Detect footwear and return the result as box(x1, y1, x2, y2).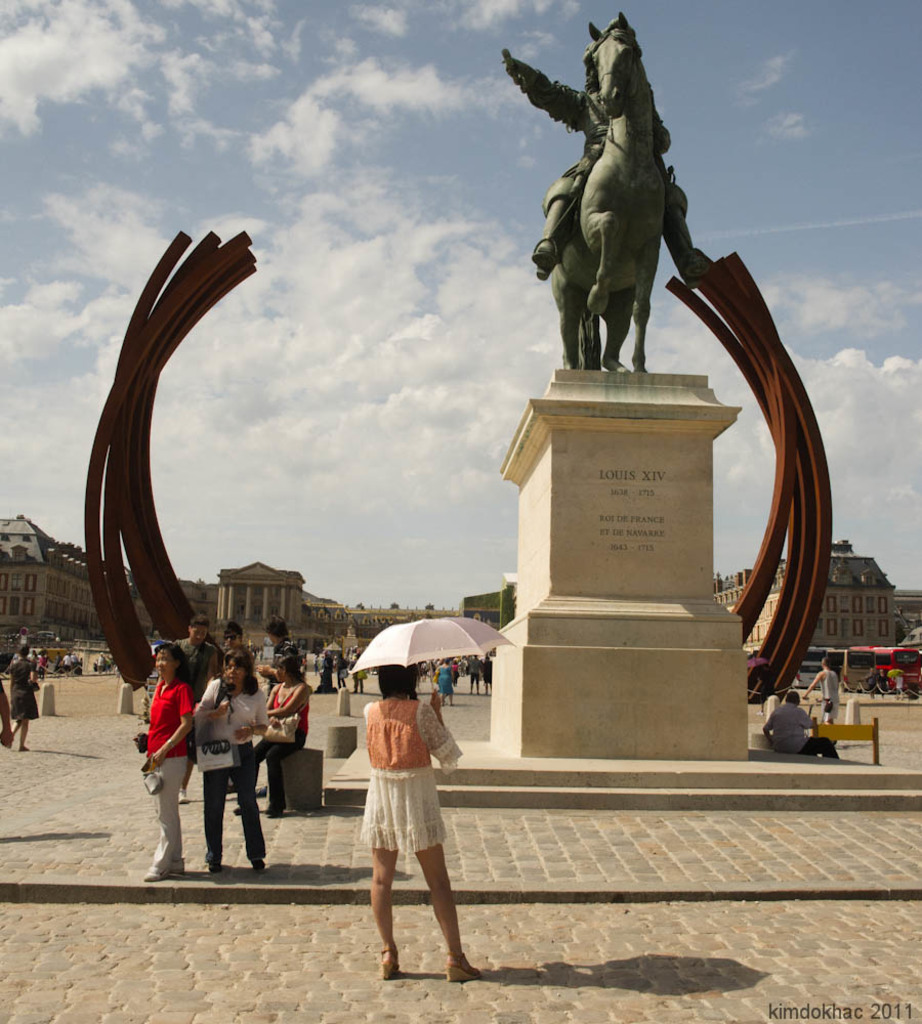
box(250, 853, 265, 867).
